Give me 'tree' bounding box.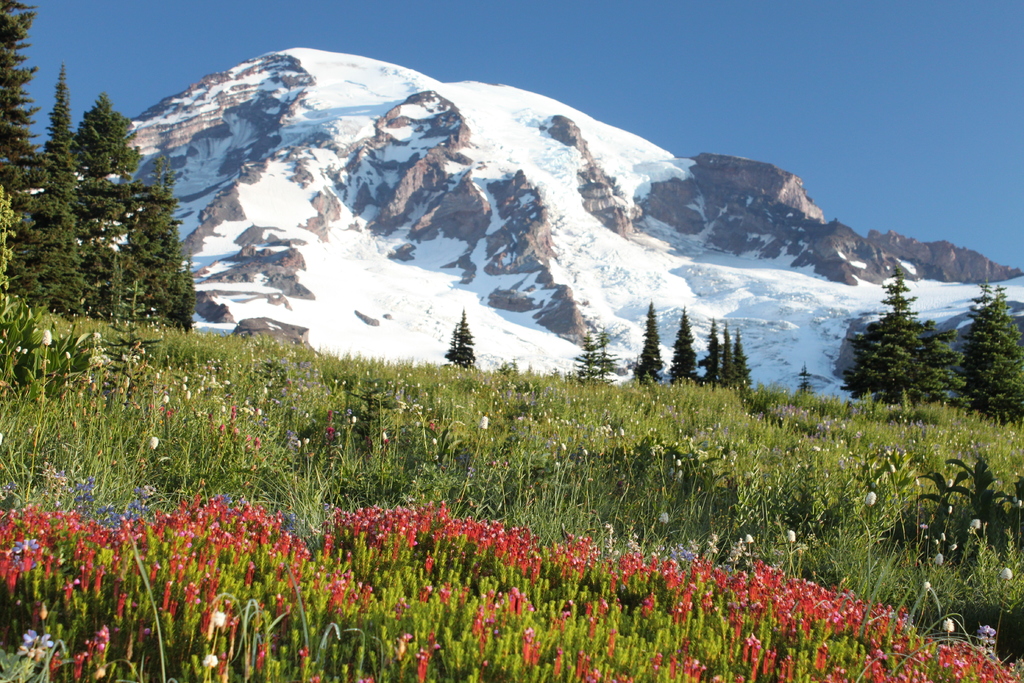
box=[797, 361, 811, 400].
